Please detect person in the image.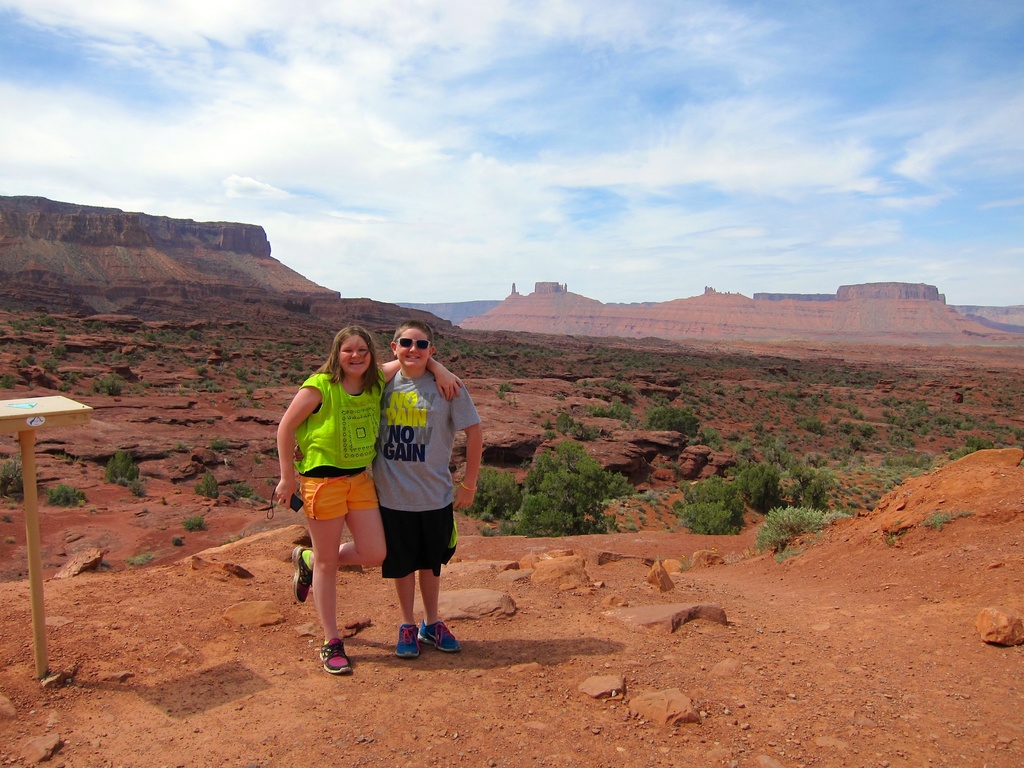
370 318 486 667.
